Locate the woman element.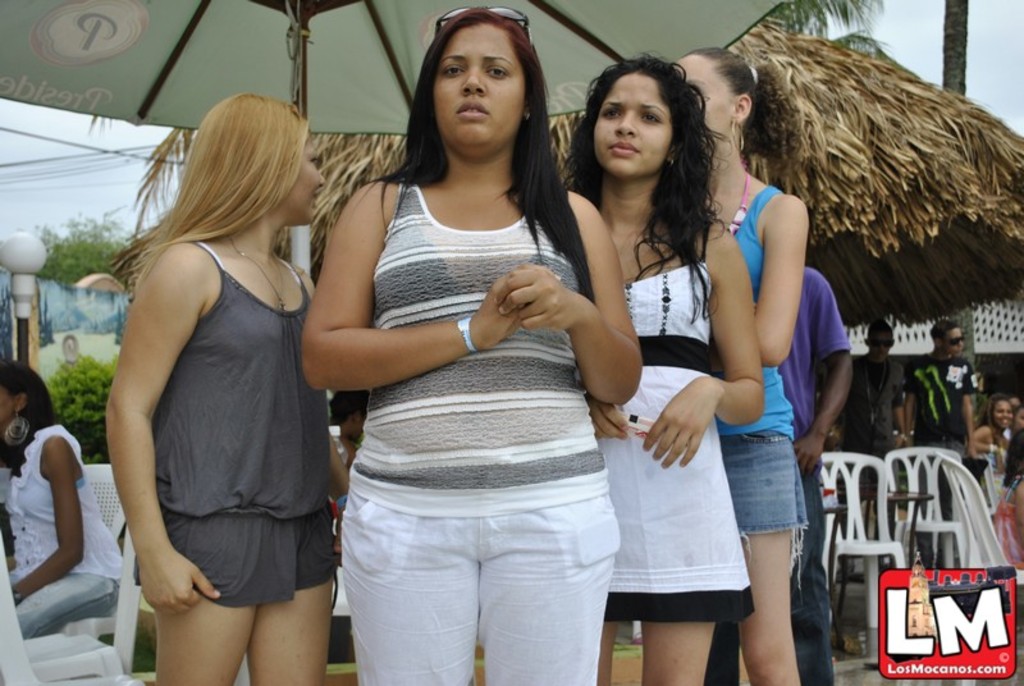
Element bbox: detection(969, 406, 1005, 471).
